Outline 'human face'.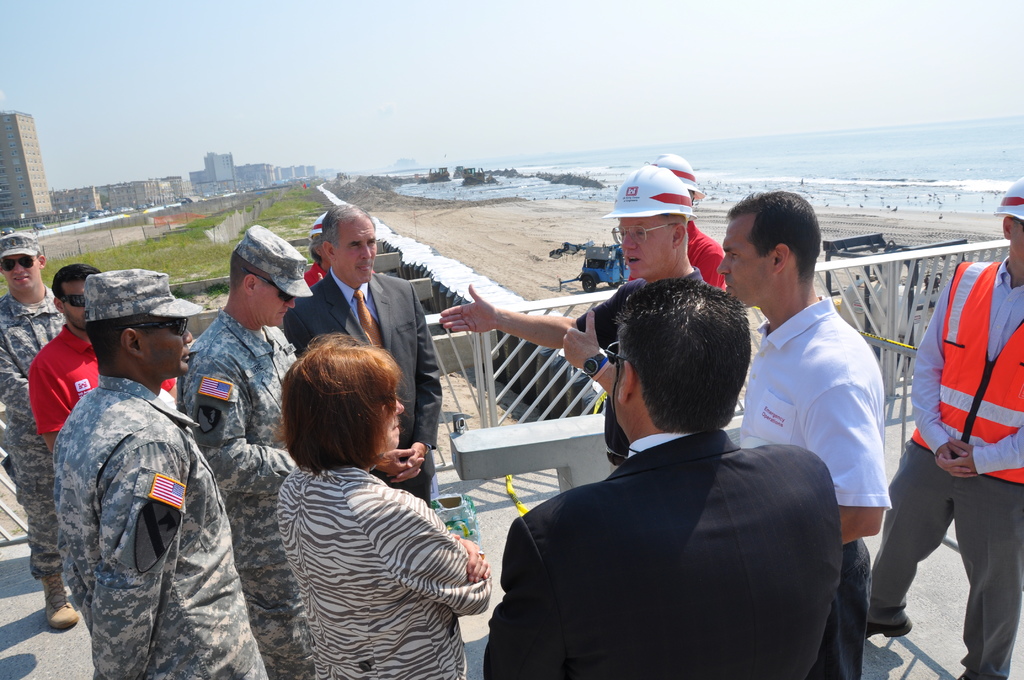
Outline: 7,260,46,294.
